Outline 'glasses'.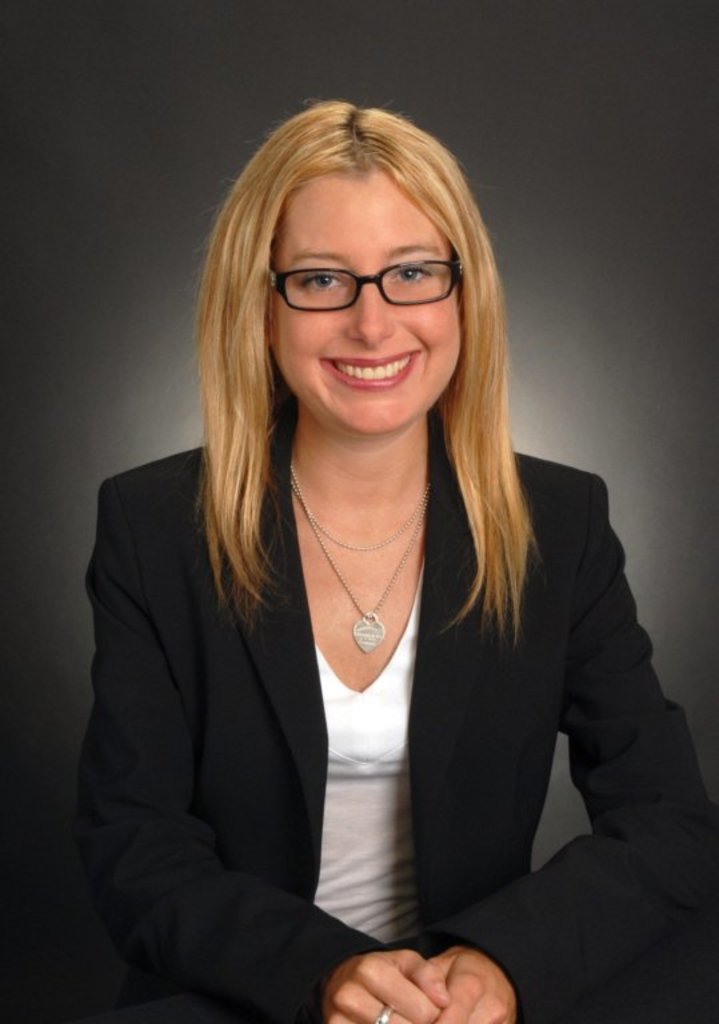
Outline: x1=253, y1=239, x2=480, y2=312.
